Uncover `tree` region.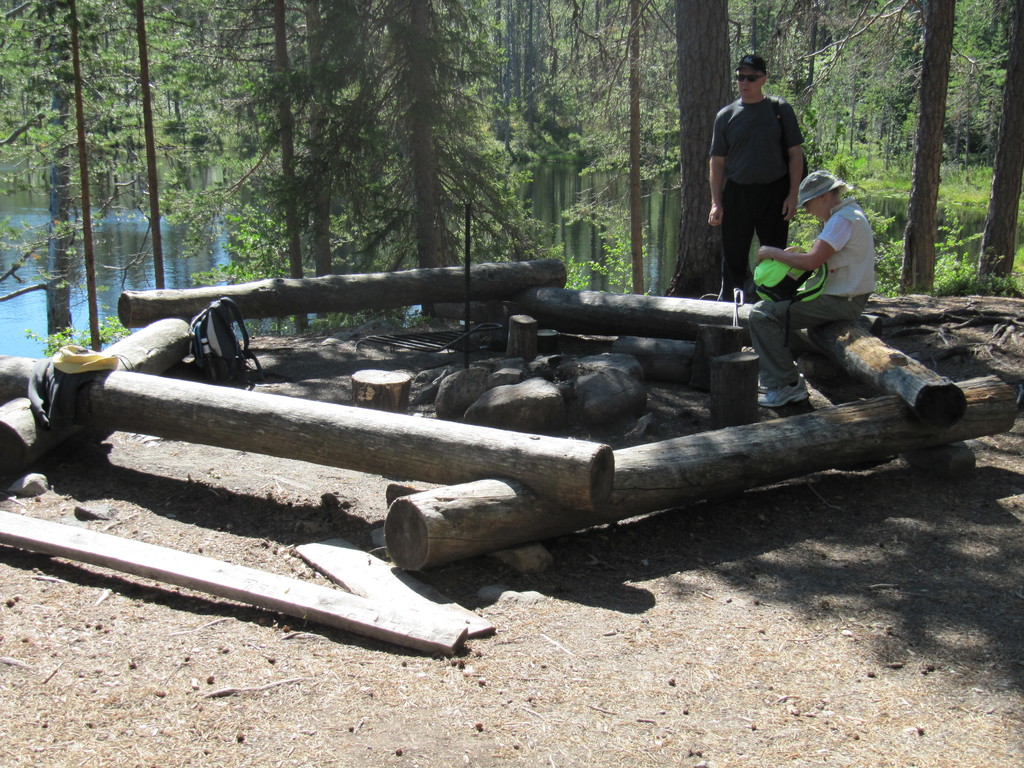
Uncovered: bbox=(737, 0, 916, 289).
